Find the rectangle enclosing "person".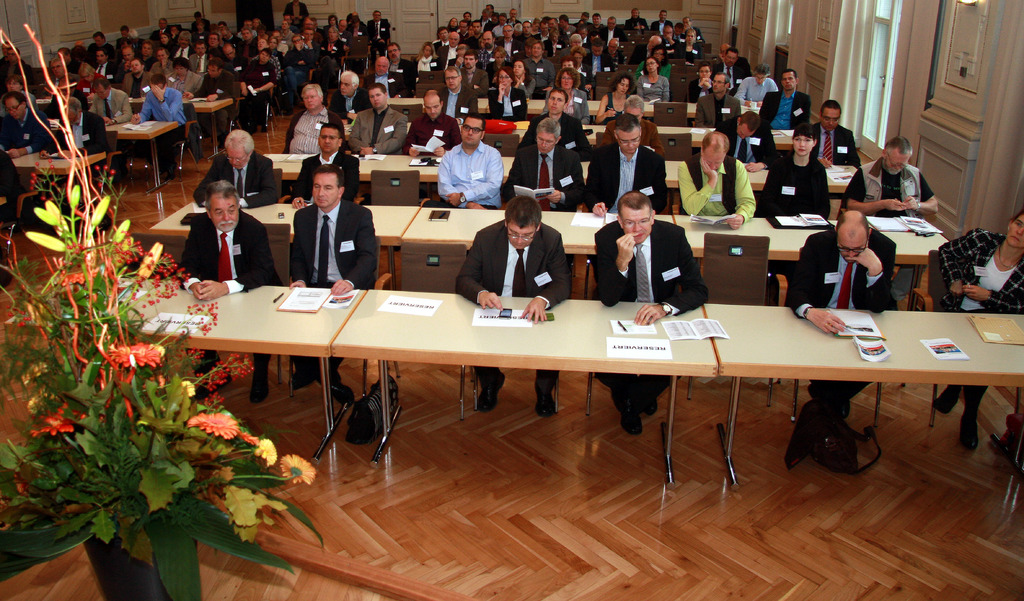
left=599, top=93, right=665, bottom=157.
